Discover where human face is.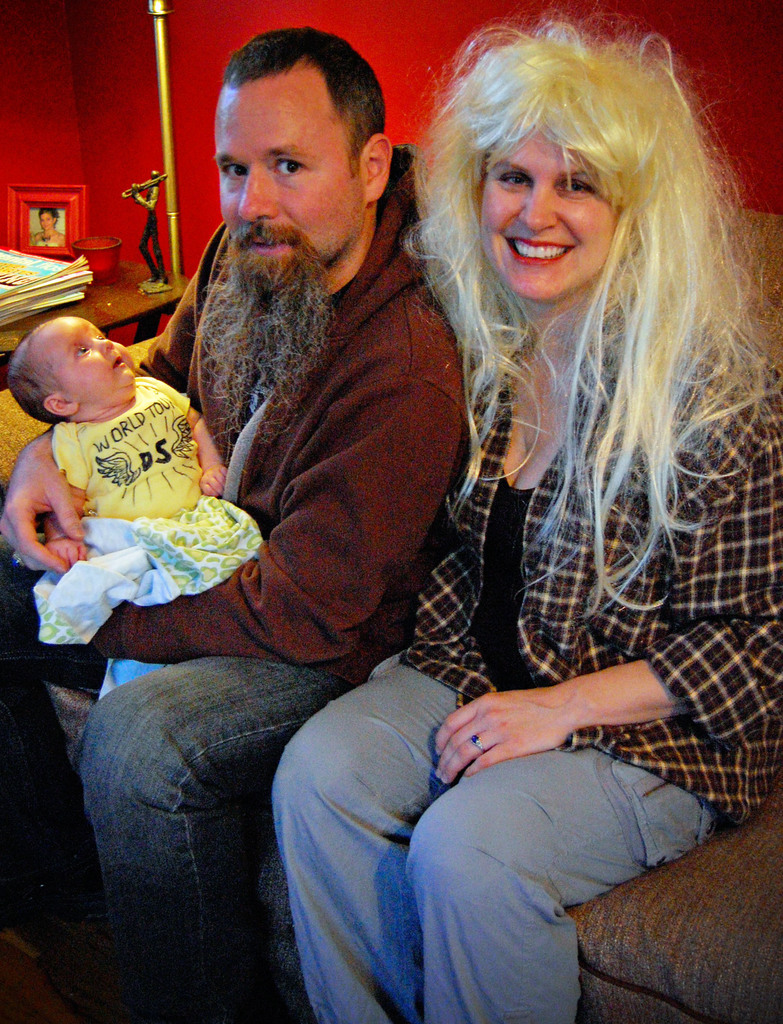
Discovered at (219,65,370,268).
